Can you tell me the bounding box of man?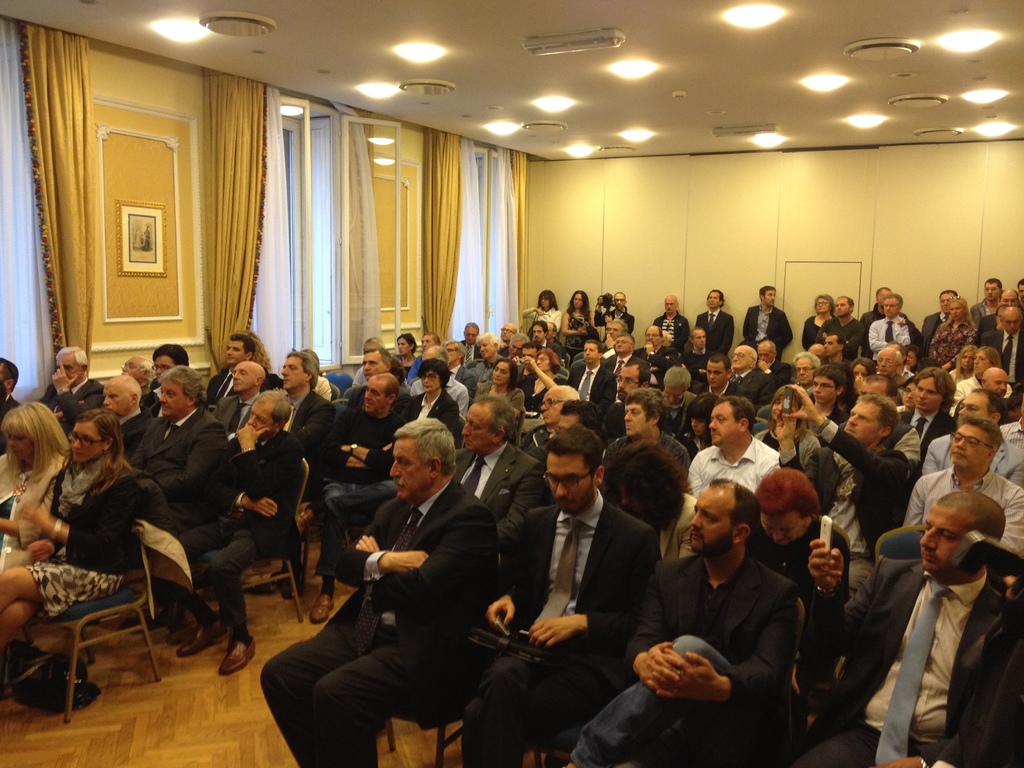
1017/281/1023/321.
